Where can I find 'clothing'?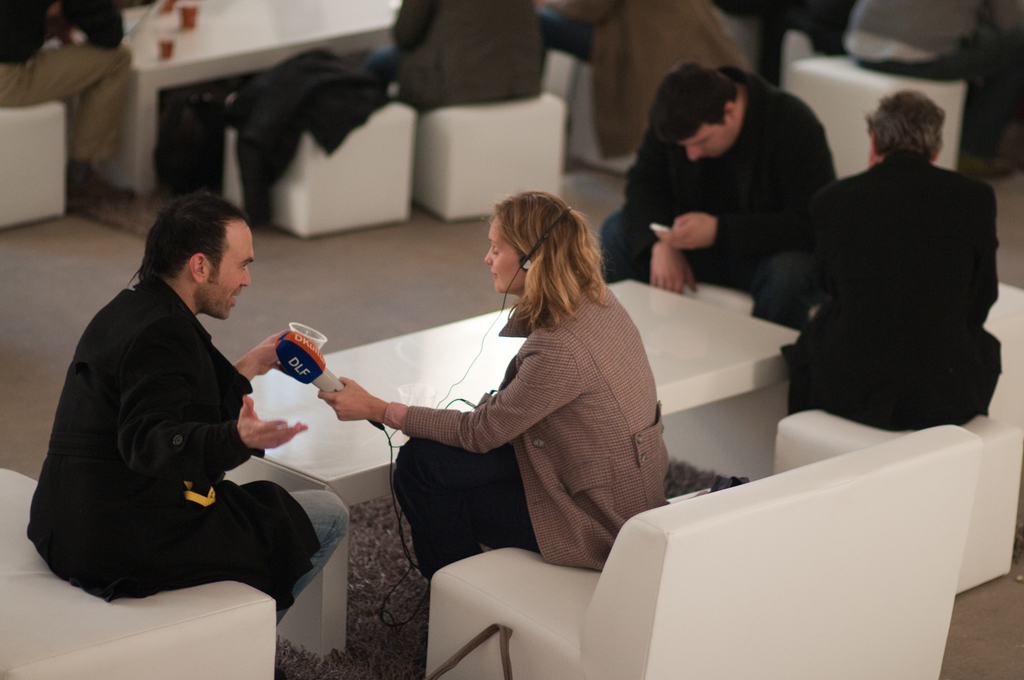
You can find it at (604, 63, 842, 324).
